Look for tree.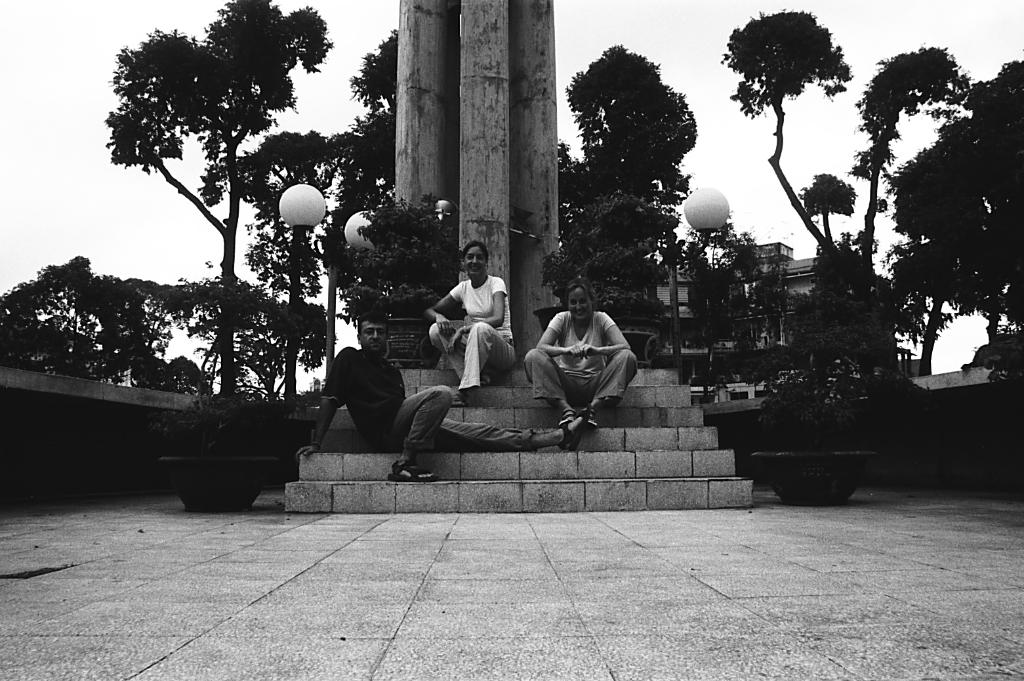
Found: 556/36/703/243.
